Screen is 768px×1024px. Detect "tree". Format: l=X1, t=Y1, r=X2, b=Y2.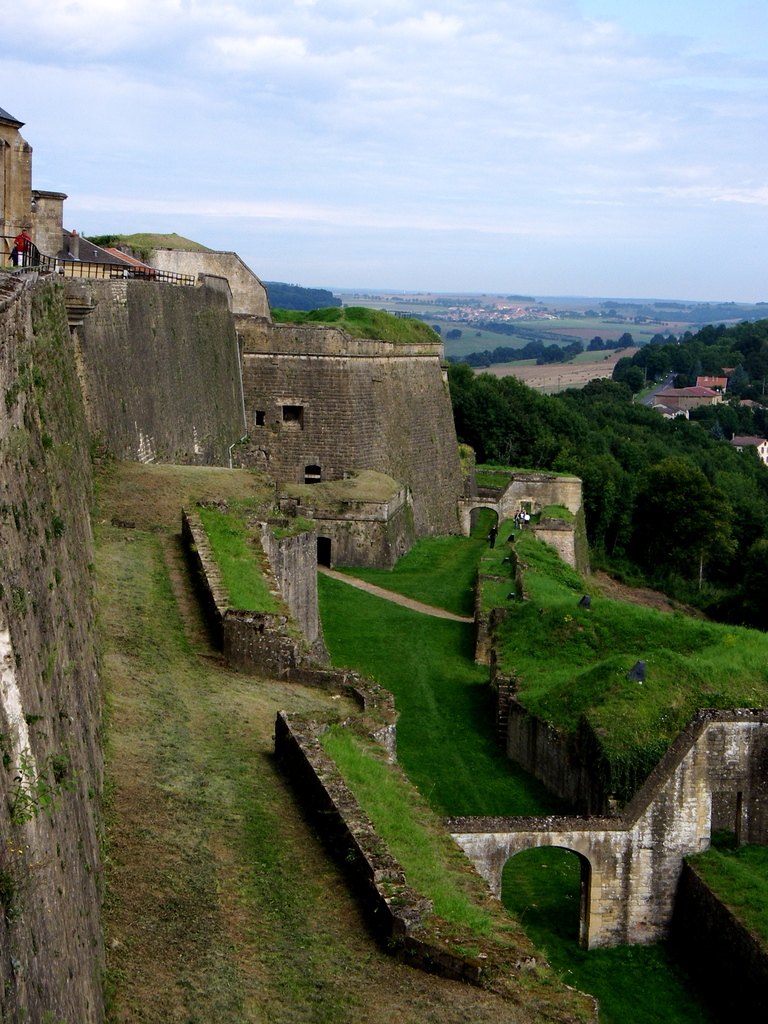
l=618, t=314, r=767, b=436.
